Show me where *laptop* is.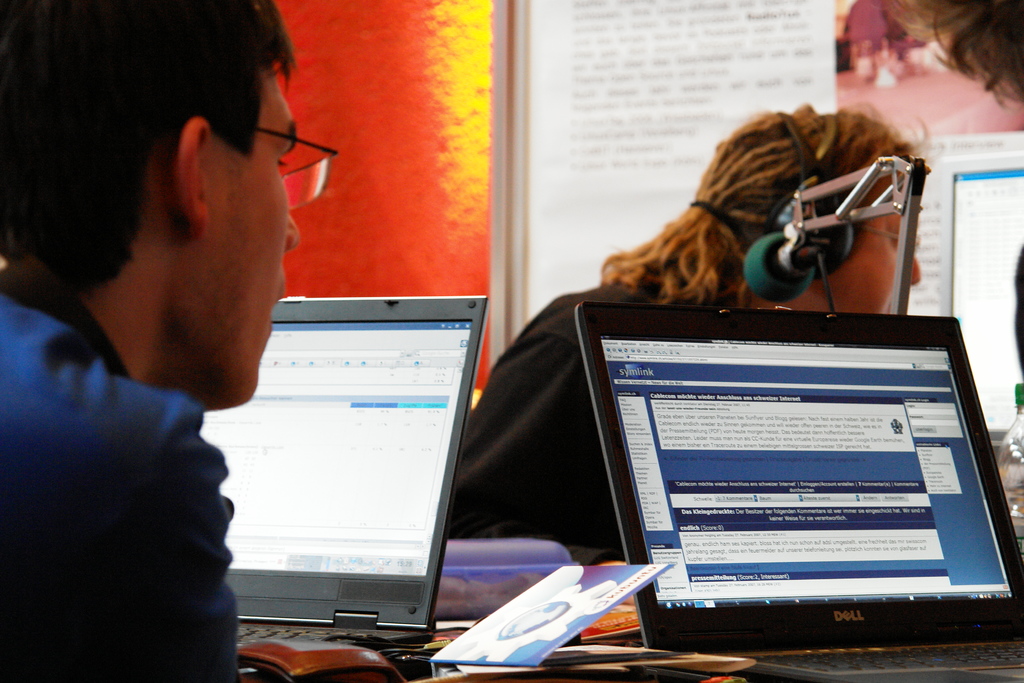
*laptop* is at left=200, top=297, right=488, bottom=648.
